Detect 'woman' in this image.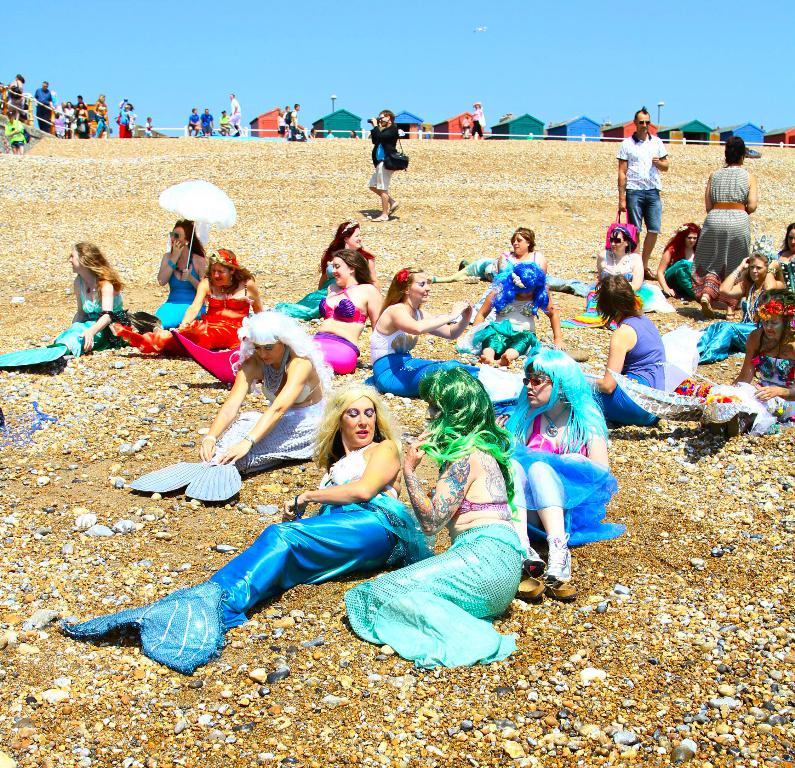
Detection: 603, 288, 794, 435.
